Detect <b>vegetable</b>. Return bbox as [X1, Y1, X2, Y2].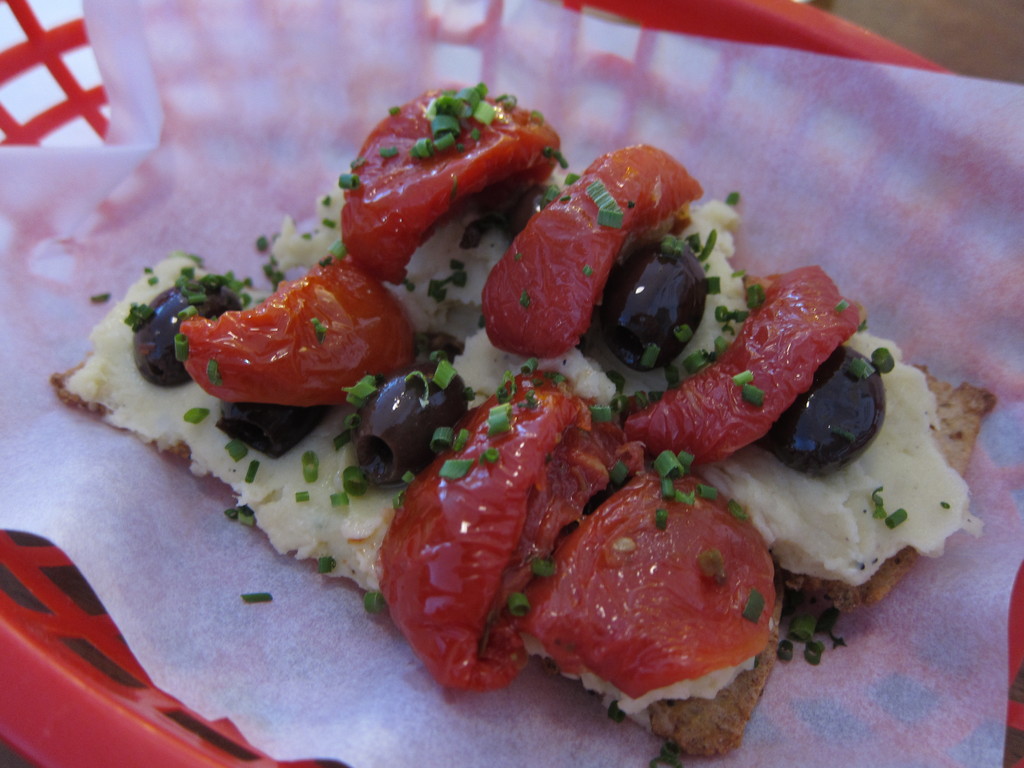
[341, 363, 486, 494].
